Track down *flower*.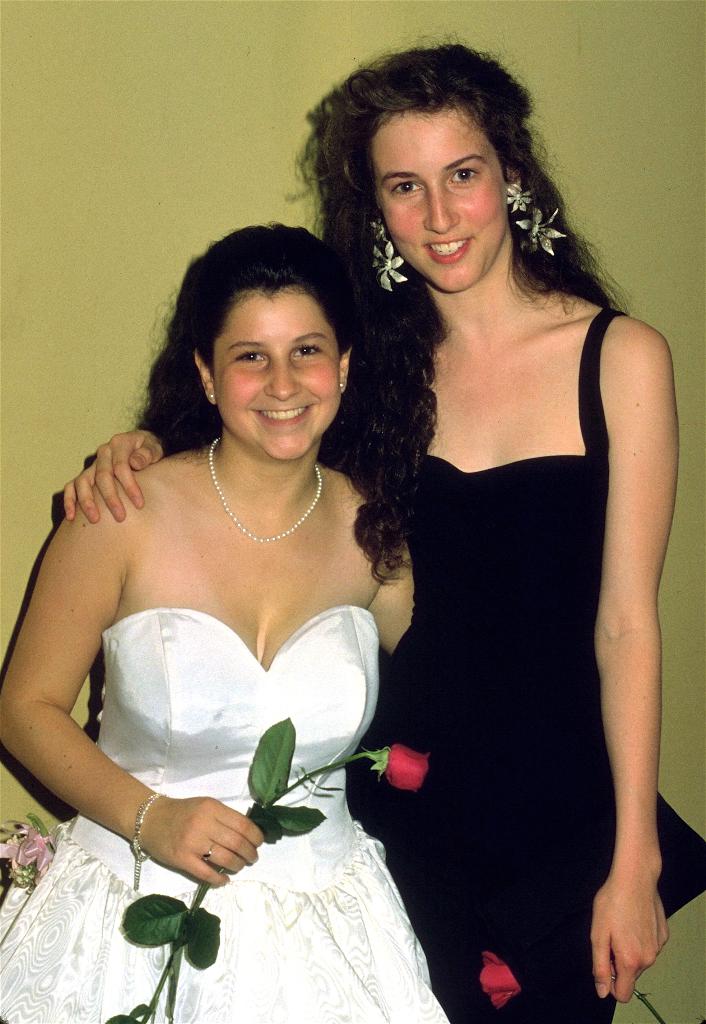
Tracked to bbox=(370, 736, 439, 817).
